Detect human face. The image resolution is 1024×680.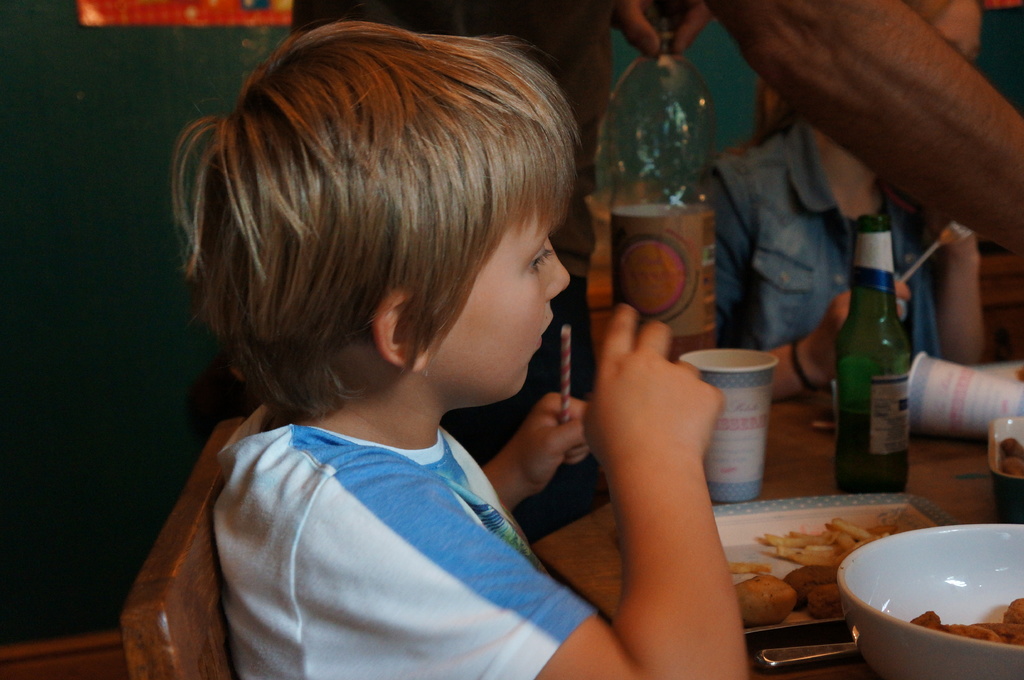
(left=922, top=0, right=980, bottom=68).
